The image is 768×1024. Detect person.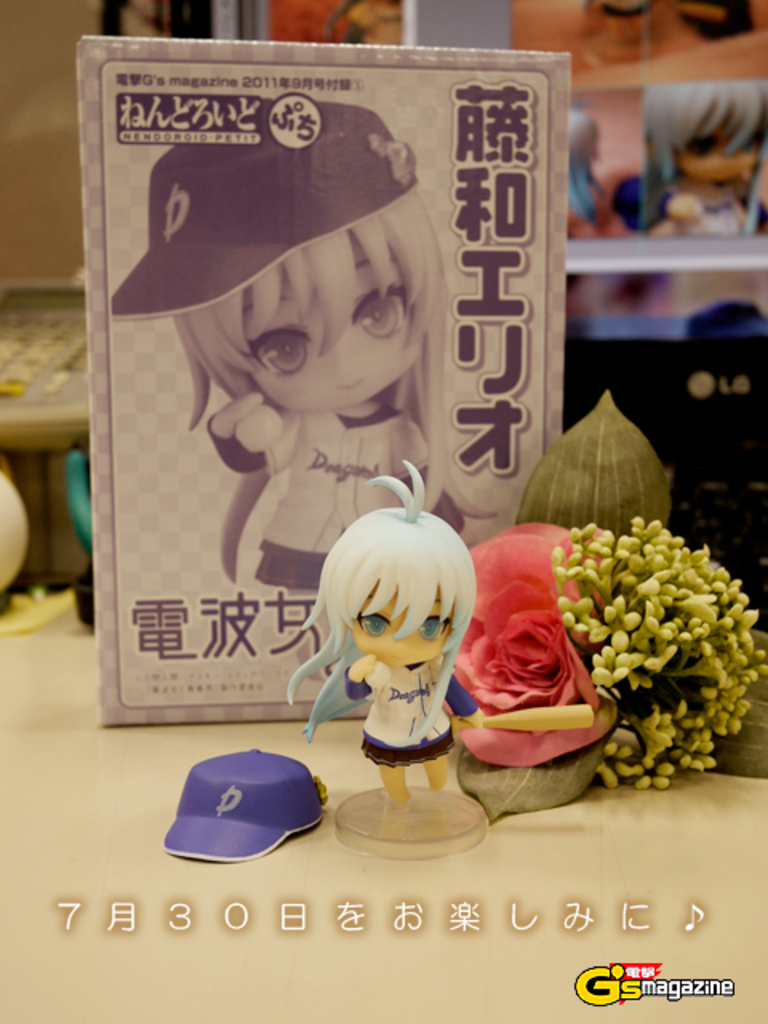
Detection: l=278, t=453, r=518, b=832.
